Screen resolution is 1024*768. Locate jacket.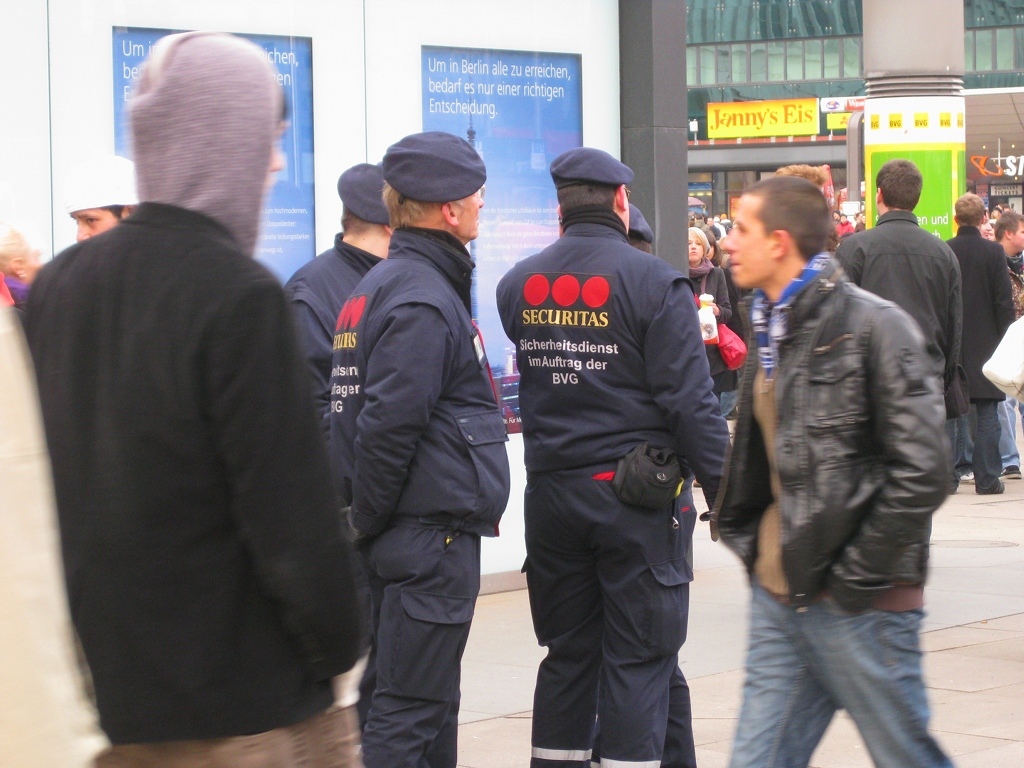
locate(330, 227, 498, 530).
